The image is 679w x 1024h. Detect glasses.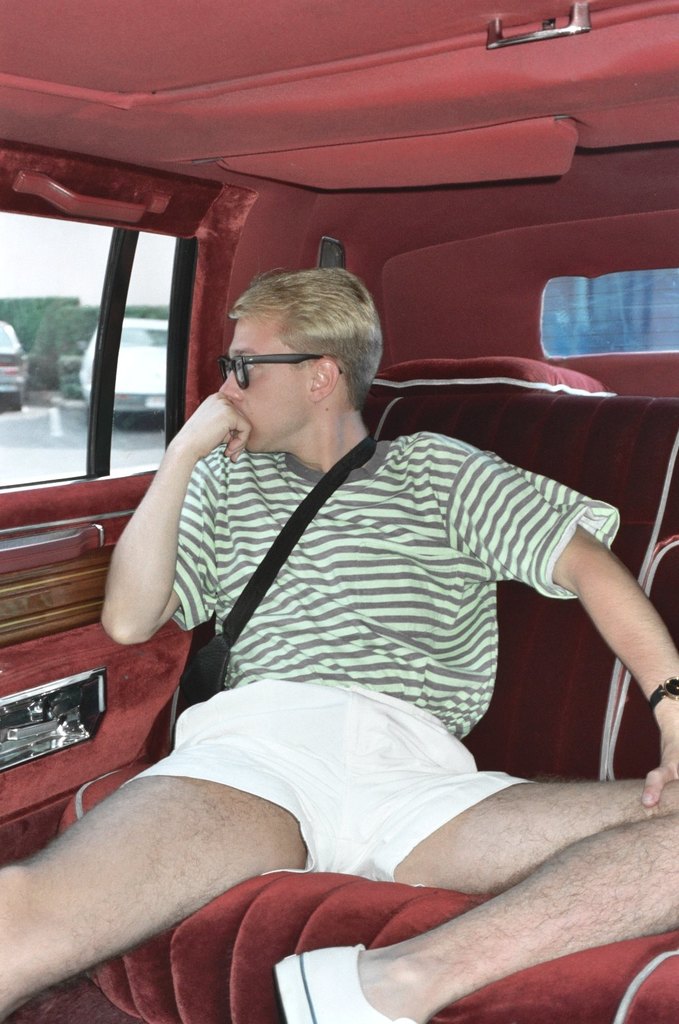
Detection: (217,348,345,397).
